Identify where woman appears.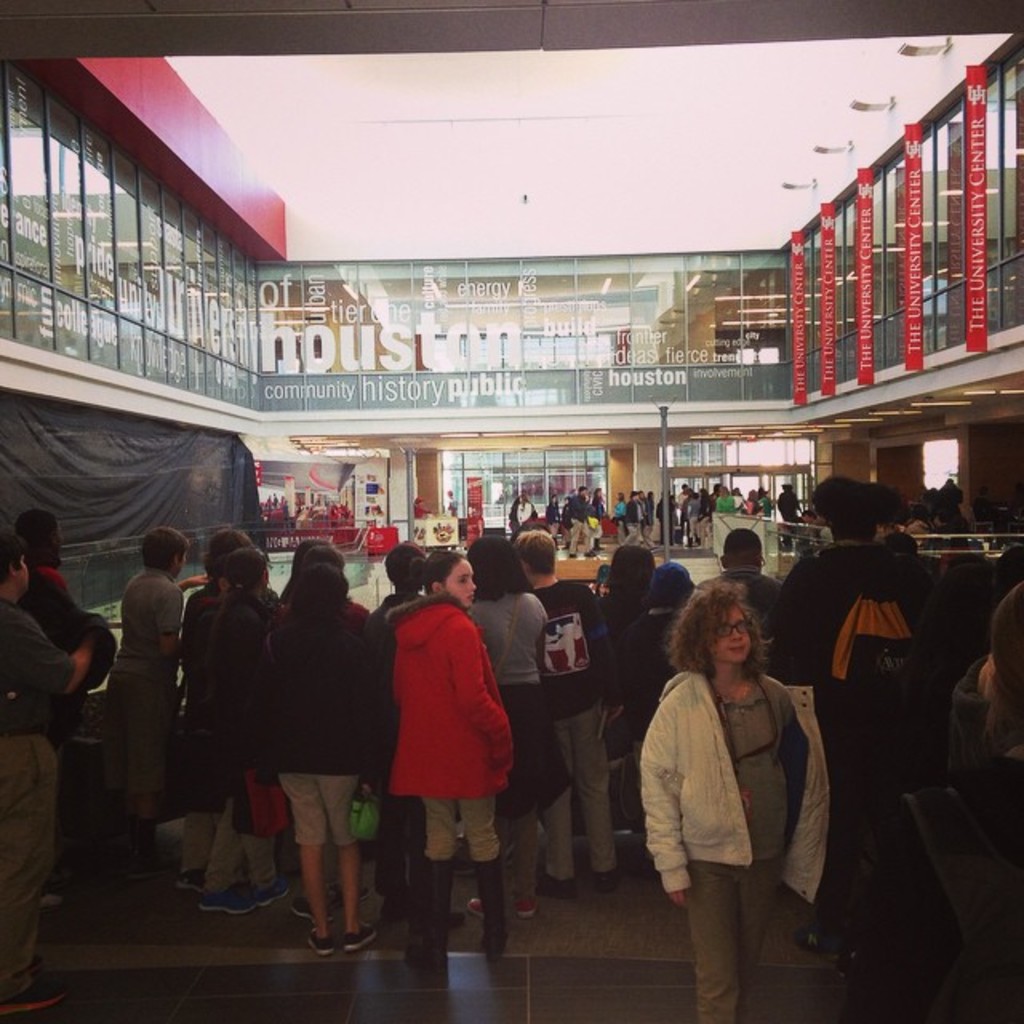
Appears at pyautogui.locateOnScreen(459, 536, 573, 920).
